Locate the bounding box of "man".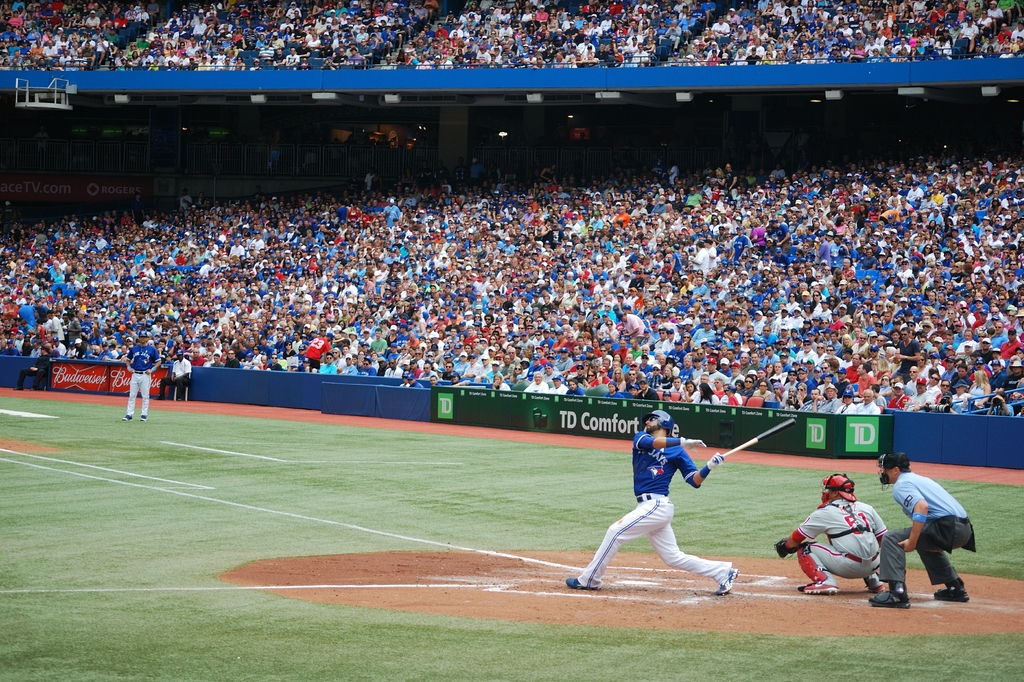
Bounding box: 81,35,95,53.
